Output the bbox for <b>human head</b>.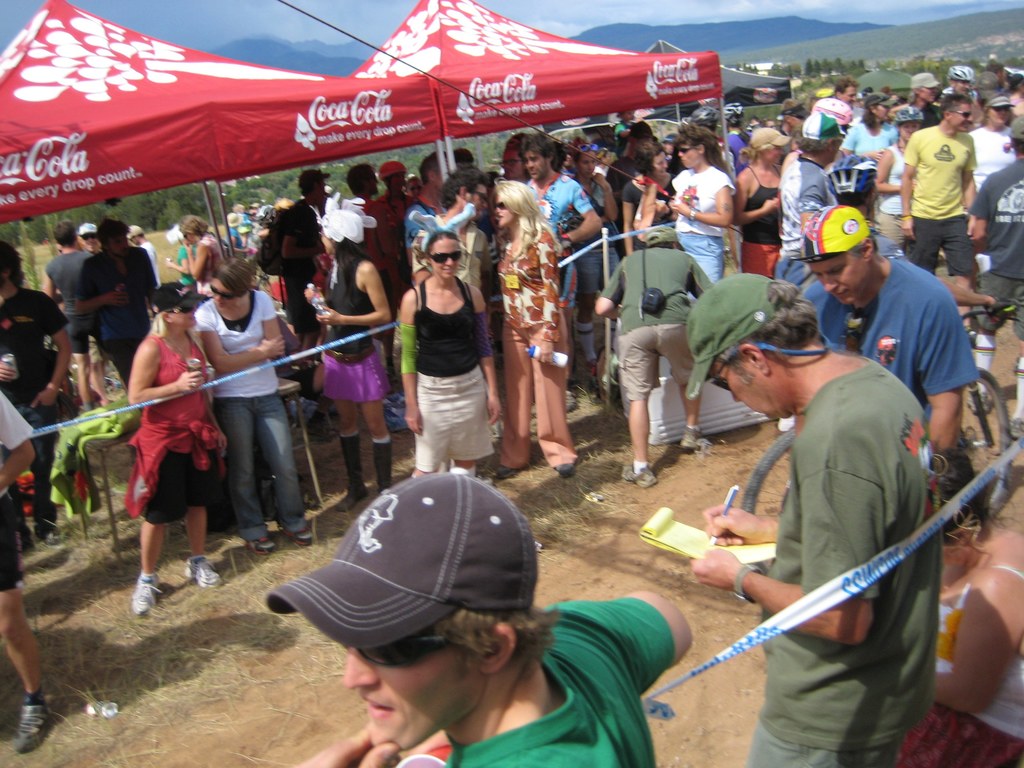
[left=52, top=219, right=77, bottom=246].
